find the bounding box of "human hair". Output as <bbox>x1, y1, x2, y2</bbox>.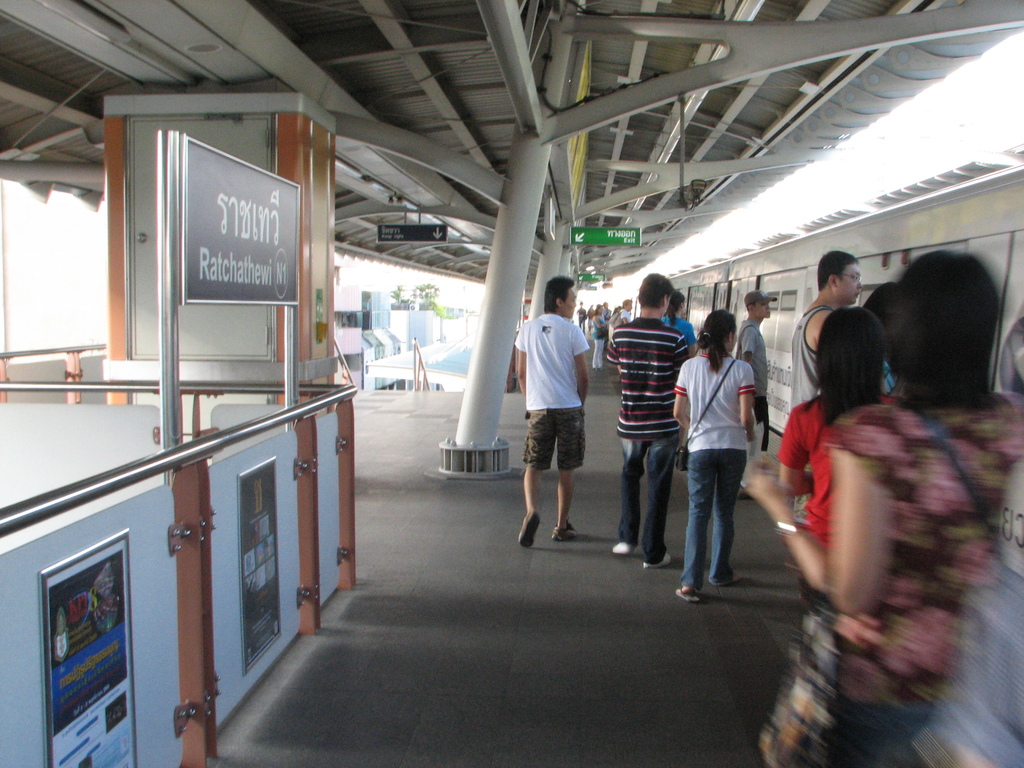
<bbox>817, 247, 858, 292</bbox>.
